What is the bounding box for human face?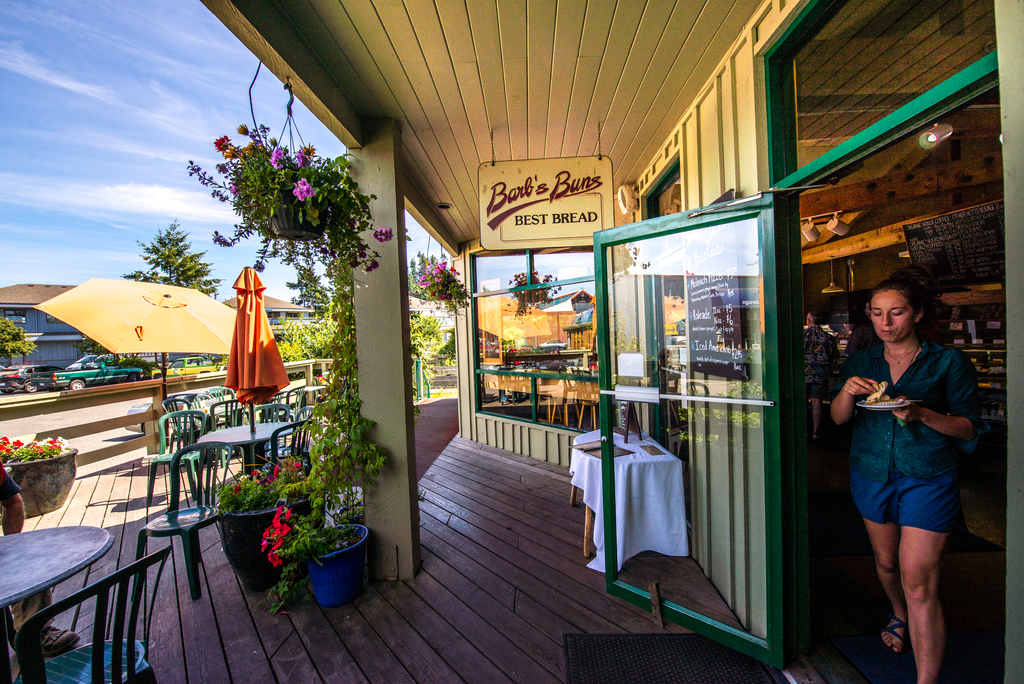
rect(867, 290, 918, 346).
